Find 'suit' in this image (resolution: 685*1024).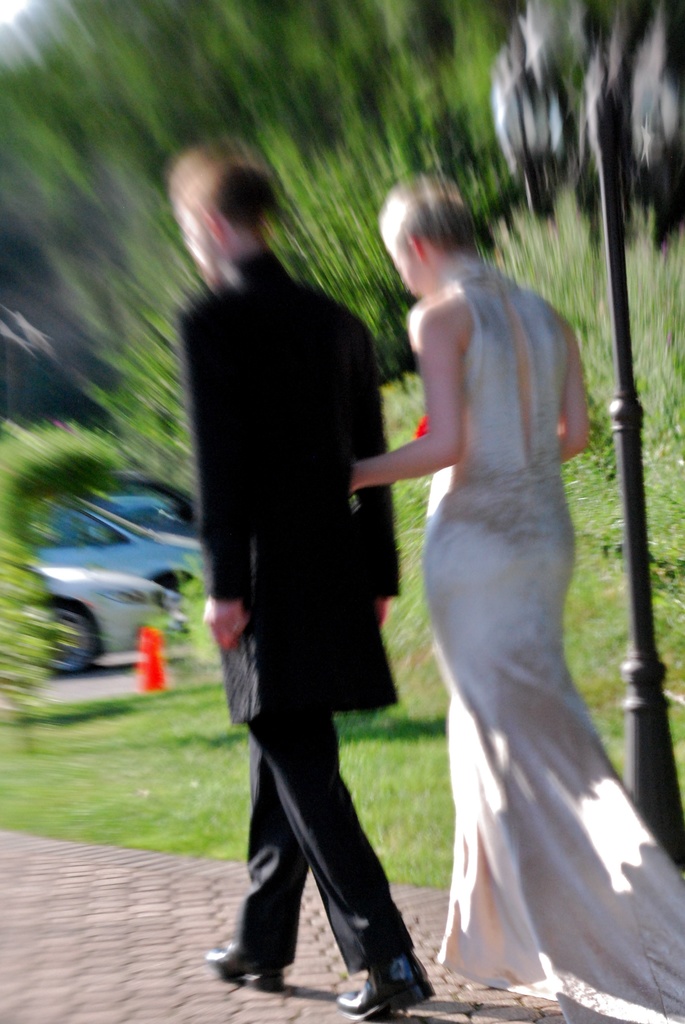
box(173, 241, 410, 976).
